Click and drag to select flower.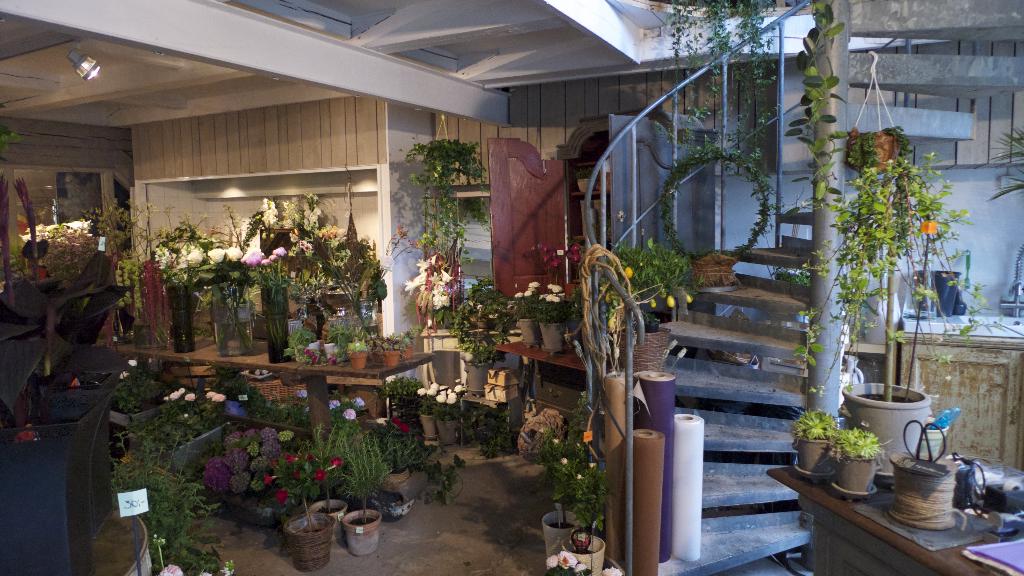
Selection: box(156, 559, 182, 575).
